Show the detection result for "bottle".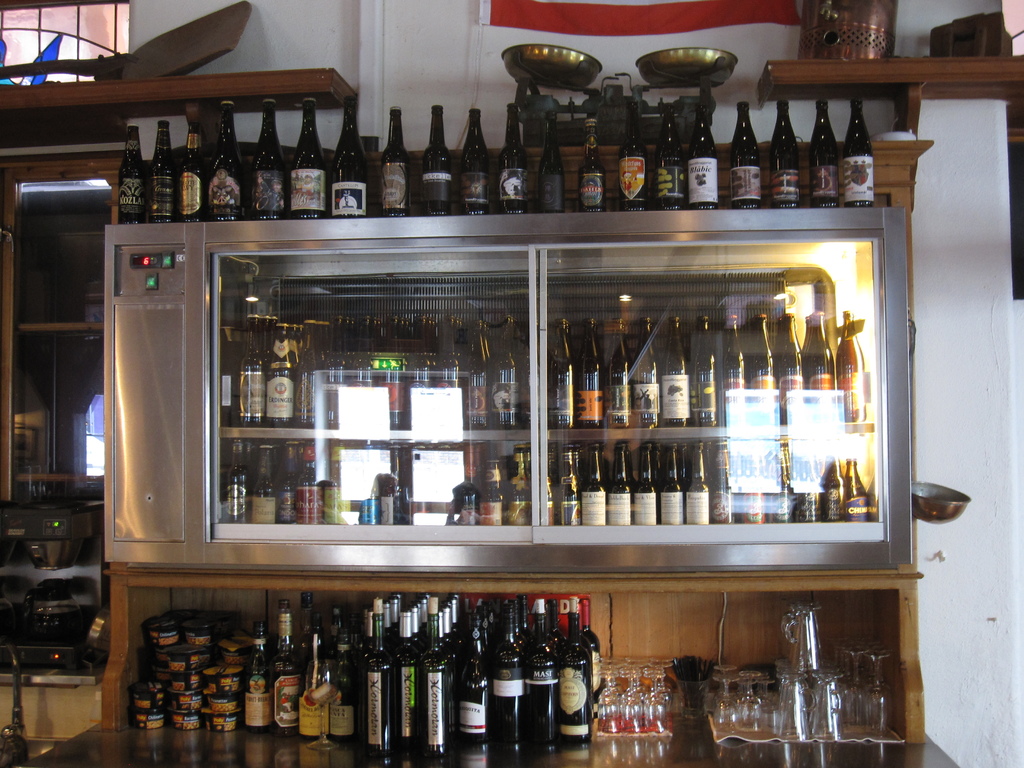
[291, 98, 325, 221].
